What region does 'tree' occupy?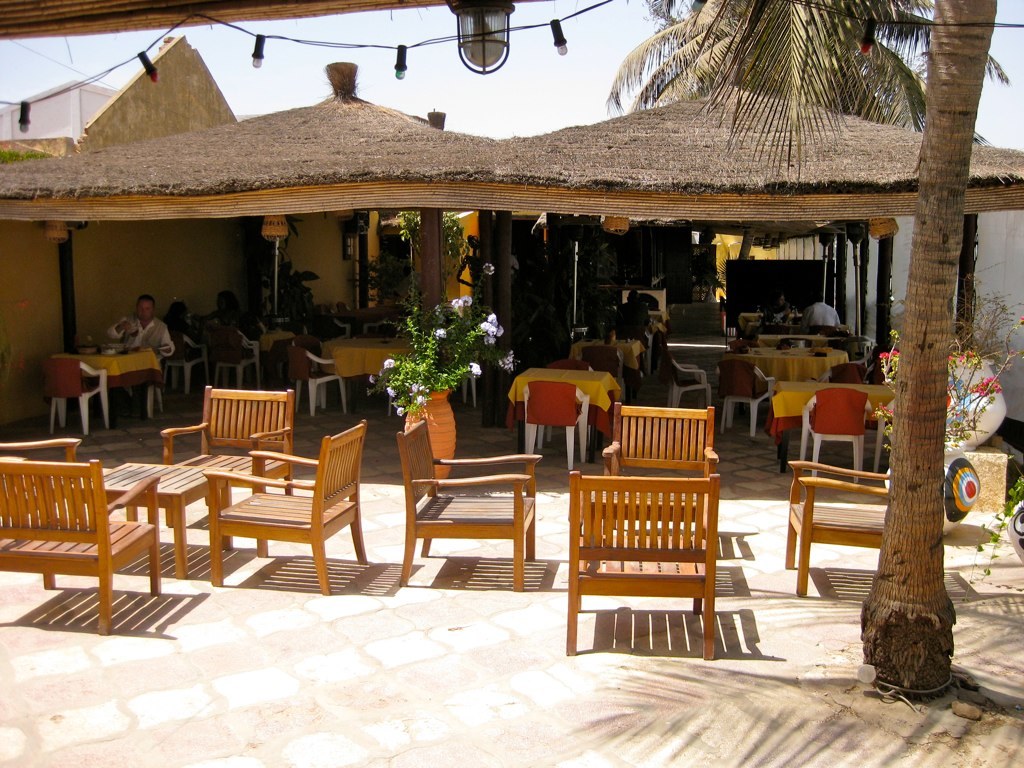
<region>600, 0, 1013, 122</region>.
